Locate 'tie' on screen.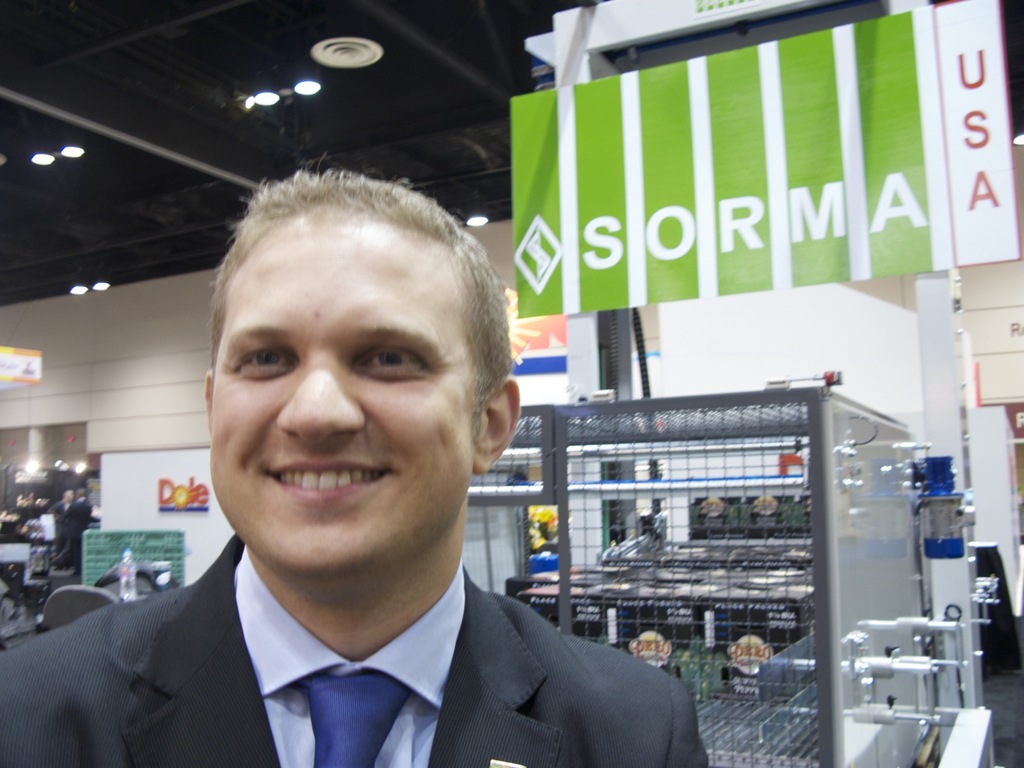
On screen at locate(298, 669, 411, 767).
